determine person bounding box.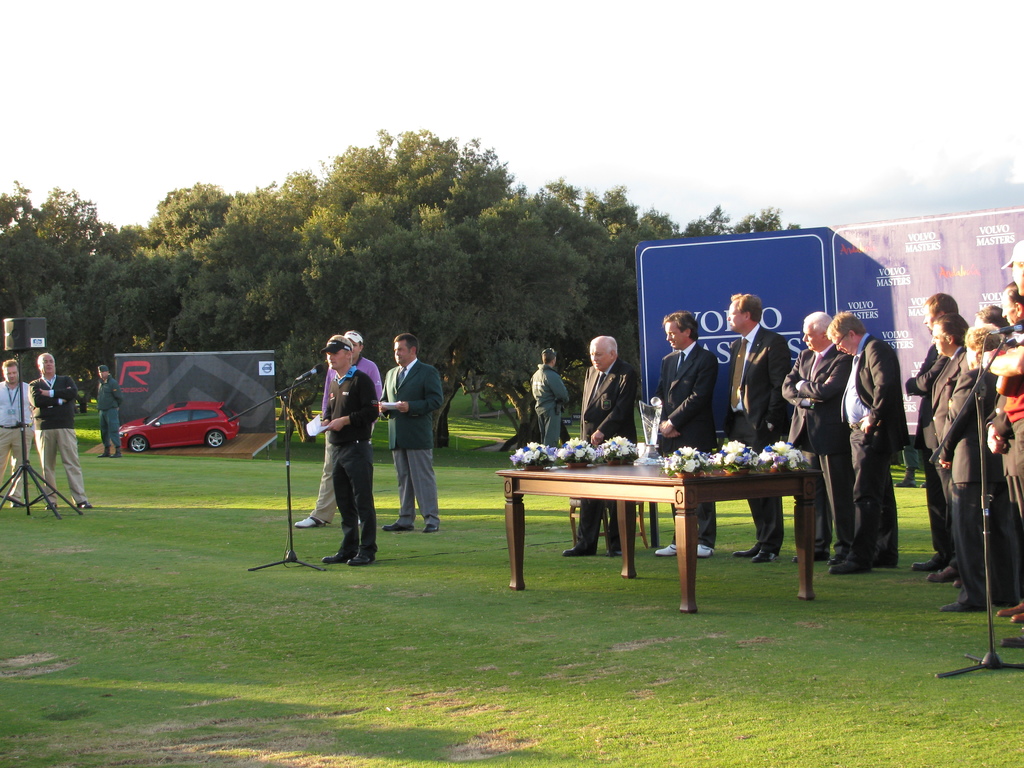
Determined: crop(99, 364, 121, 460).
